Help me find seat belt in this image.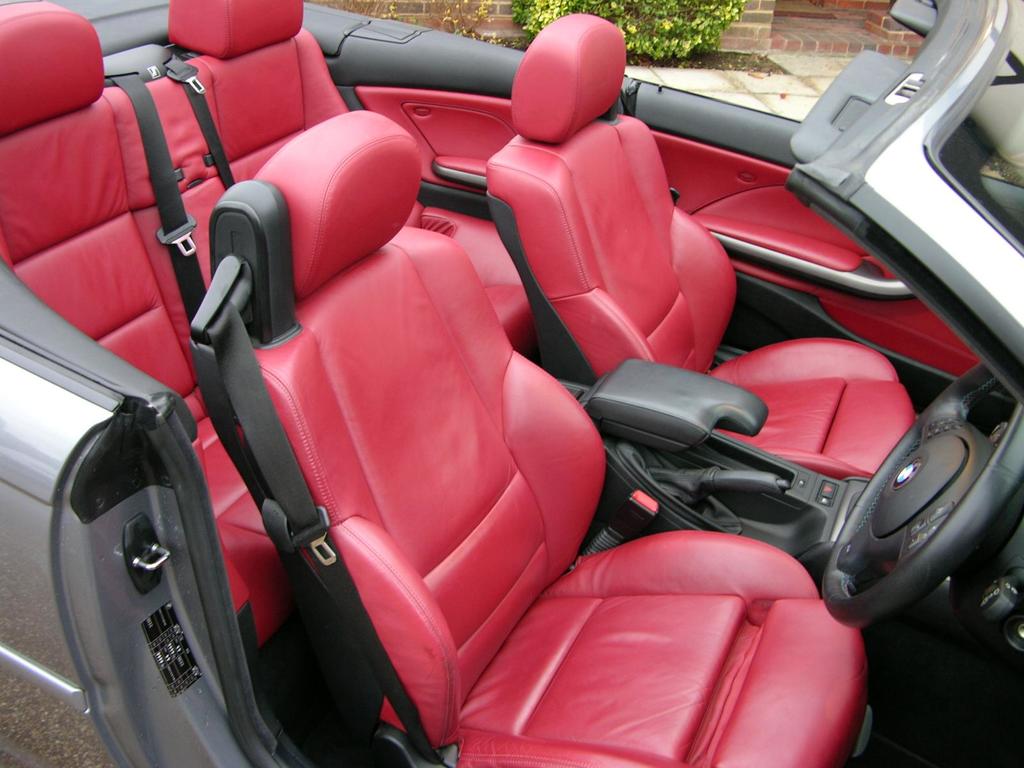
Found it: (113, 72, 212, 323).
